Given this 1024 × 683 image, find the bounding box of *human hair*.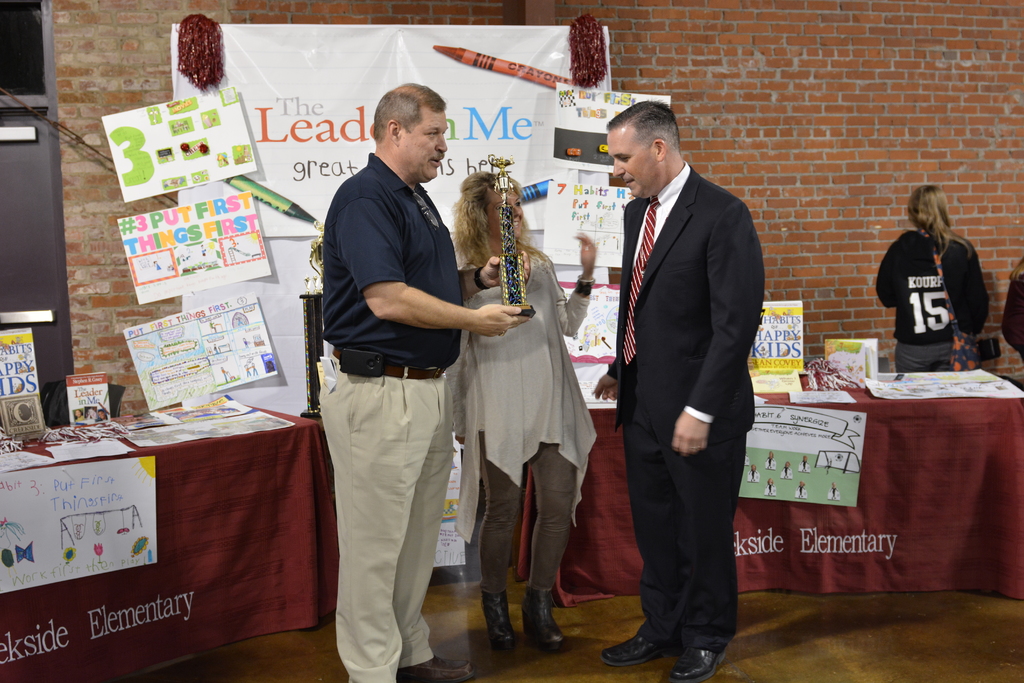
detection(601, 94, 682, 157).
